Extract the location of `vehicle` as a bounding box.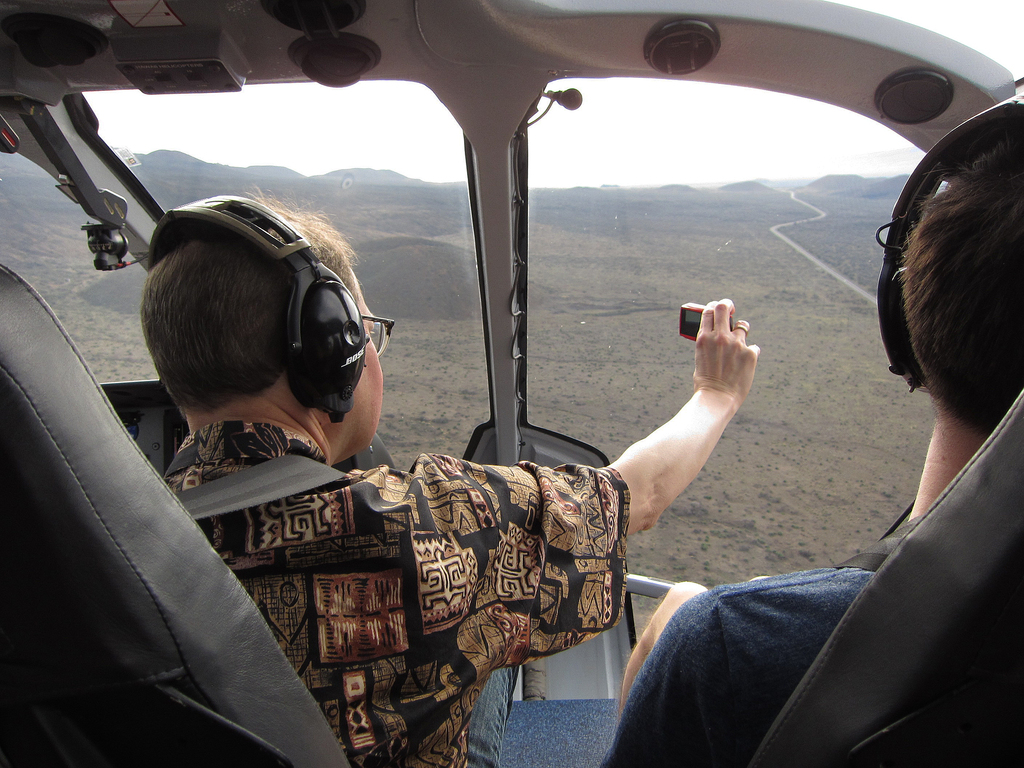
region(0, 0, 1023, 767).
